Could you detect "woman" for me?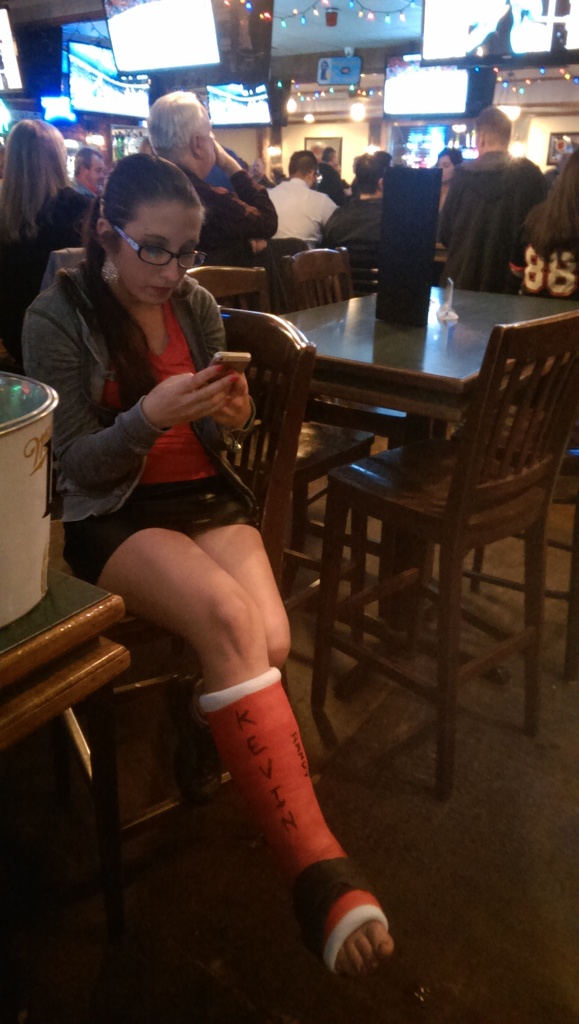
Detection result: select_region(505, 142, 578, 307).
